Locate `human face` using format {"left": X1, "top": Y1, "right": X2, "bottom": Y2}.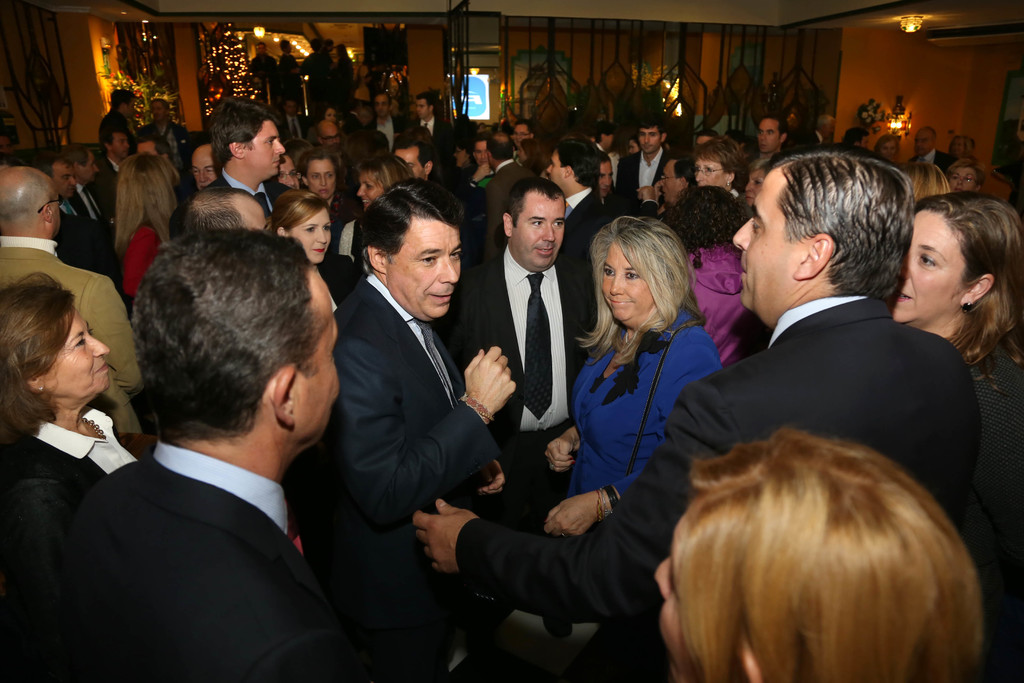
{"left": 42, "top": 306, "right": 109, "bottom": 393}.
